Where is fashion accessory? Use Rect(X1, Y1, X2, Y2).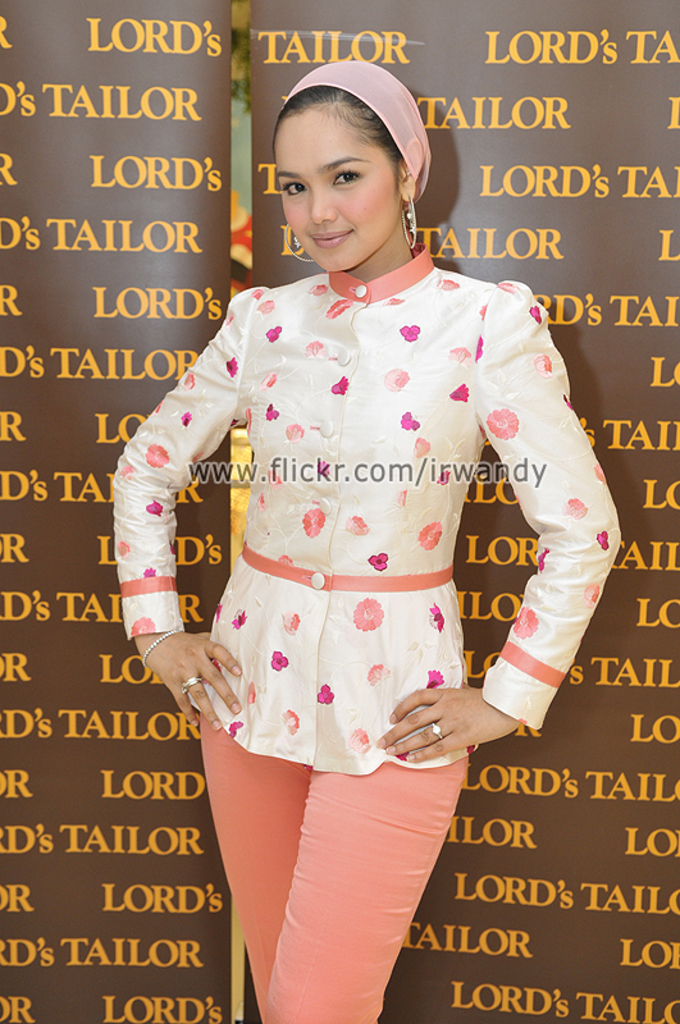
Rect(283, 221, 314, 262).
